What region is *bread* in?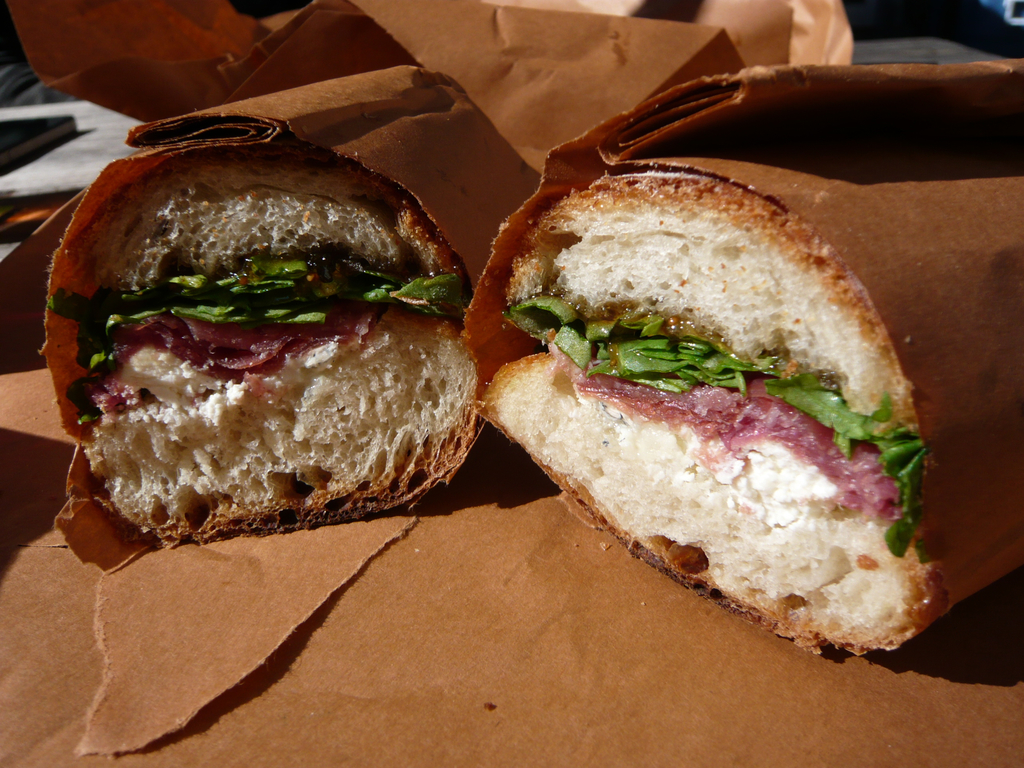
region(487, 345, 925, 653).
